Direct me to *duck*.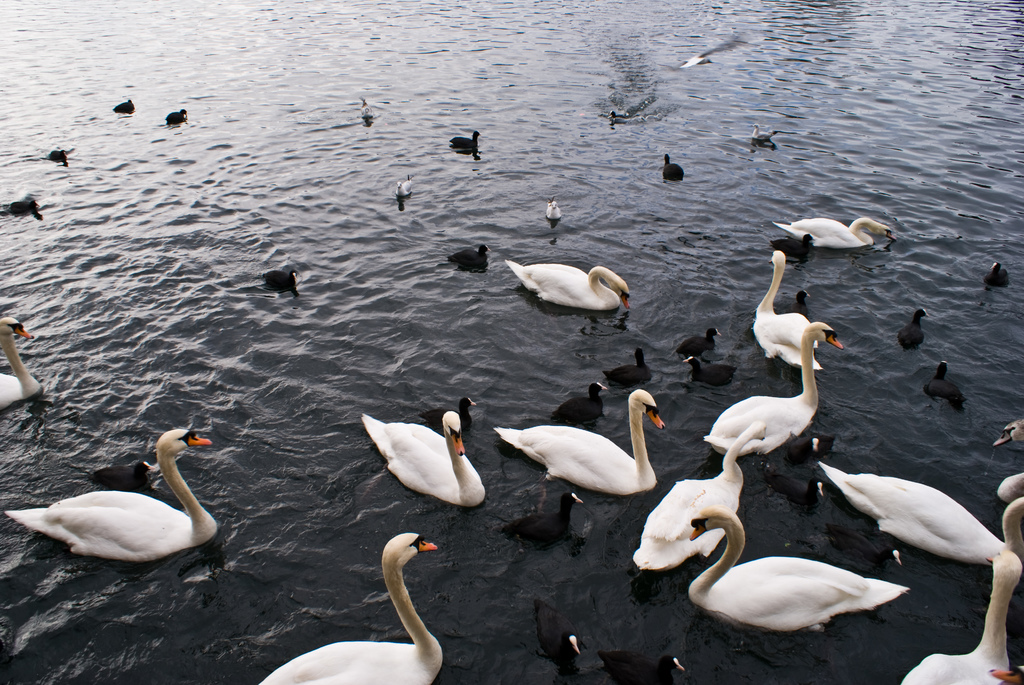
Direction: <region>811, 457, 1023, 556</region>.
